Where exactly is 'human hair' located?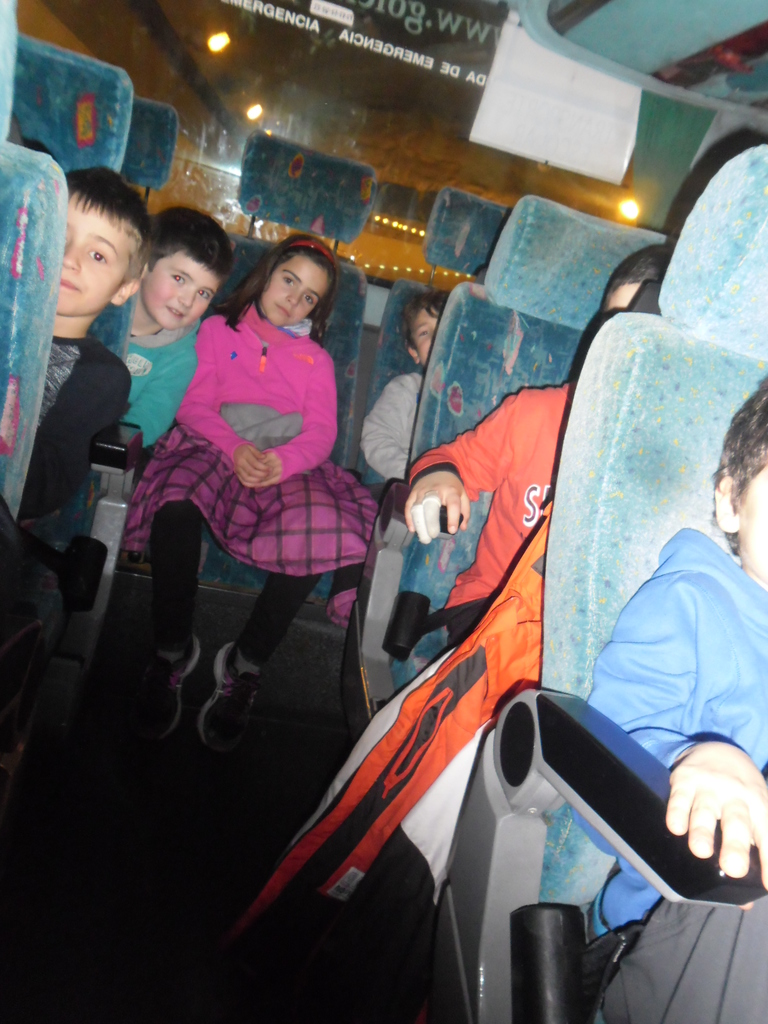
Its bounding box is {"x1": 211, "y1": 231, "x2": 340, "y2": 350}.
